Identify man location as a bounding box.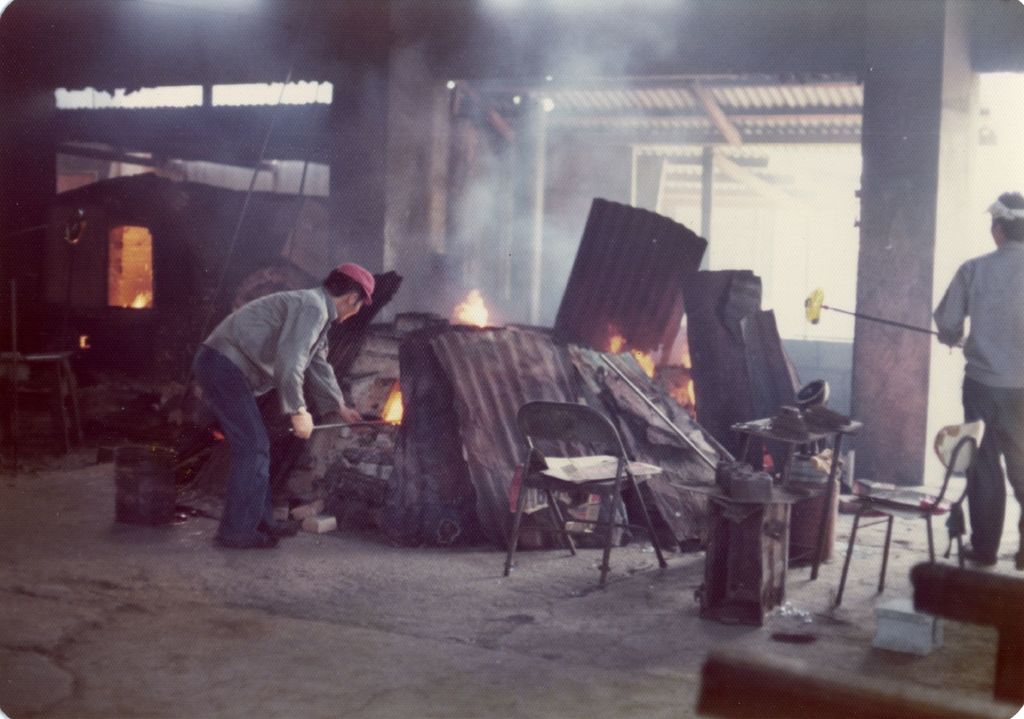
l=934, t=192, r=1023, b=578.
